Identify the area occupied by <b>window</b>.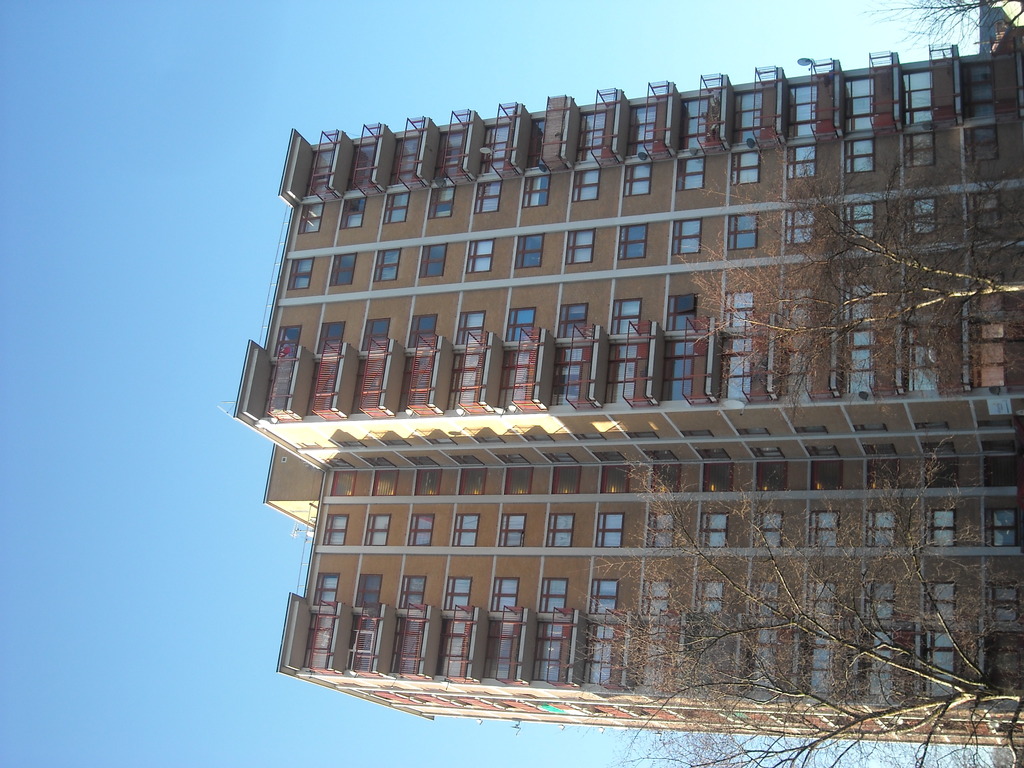
Area: [977, 416, 1011, 428].
